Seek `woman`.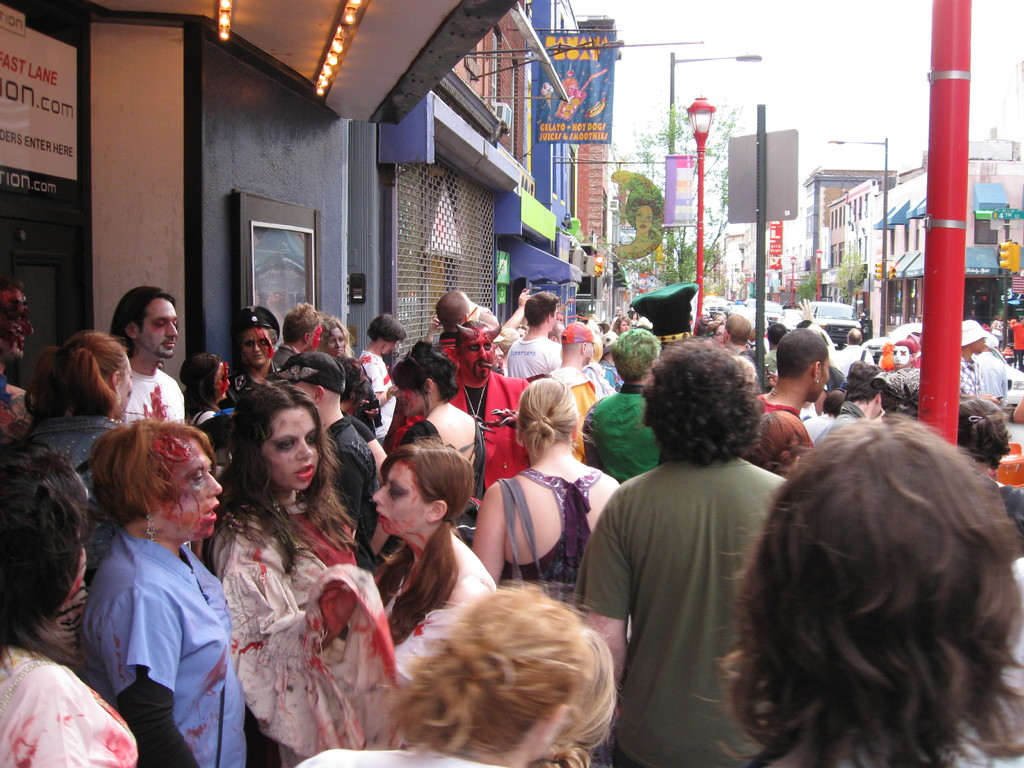
470/372/625/611.
